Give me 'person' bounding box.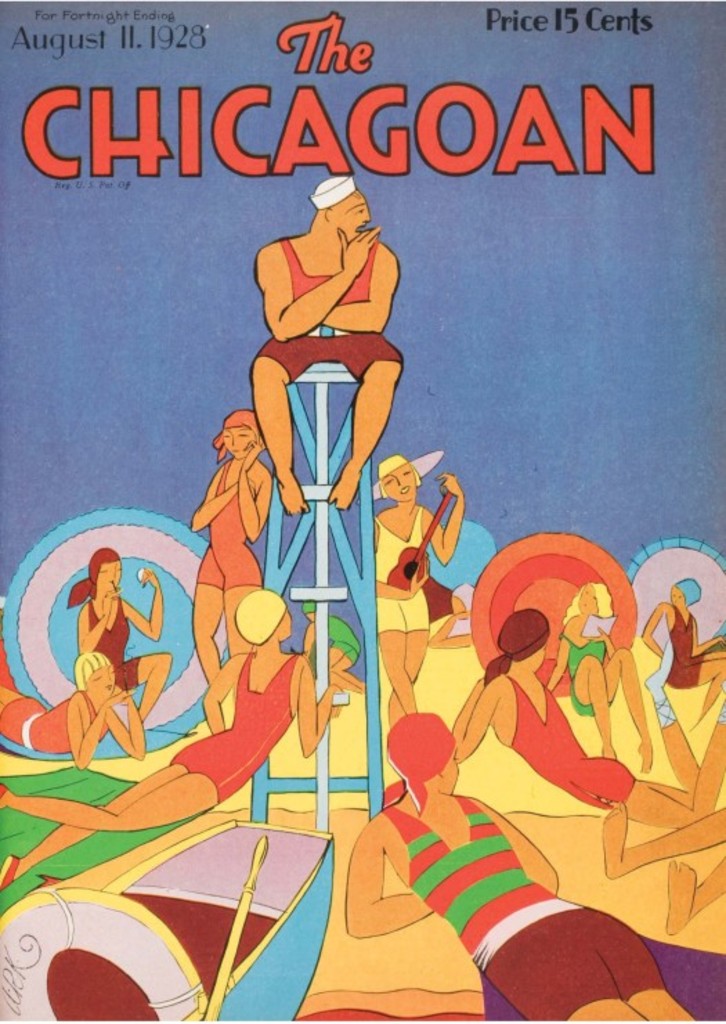
bbox=[378, 450, 466, 726].
